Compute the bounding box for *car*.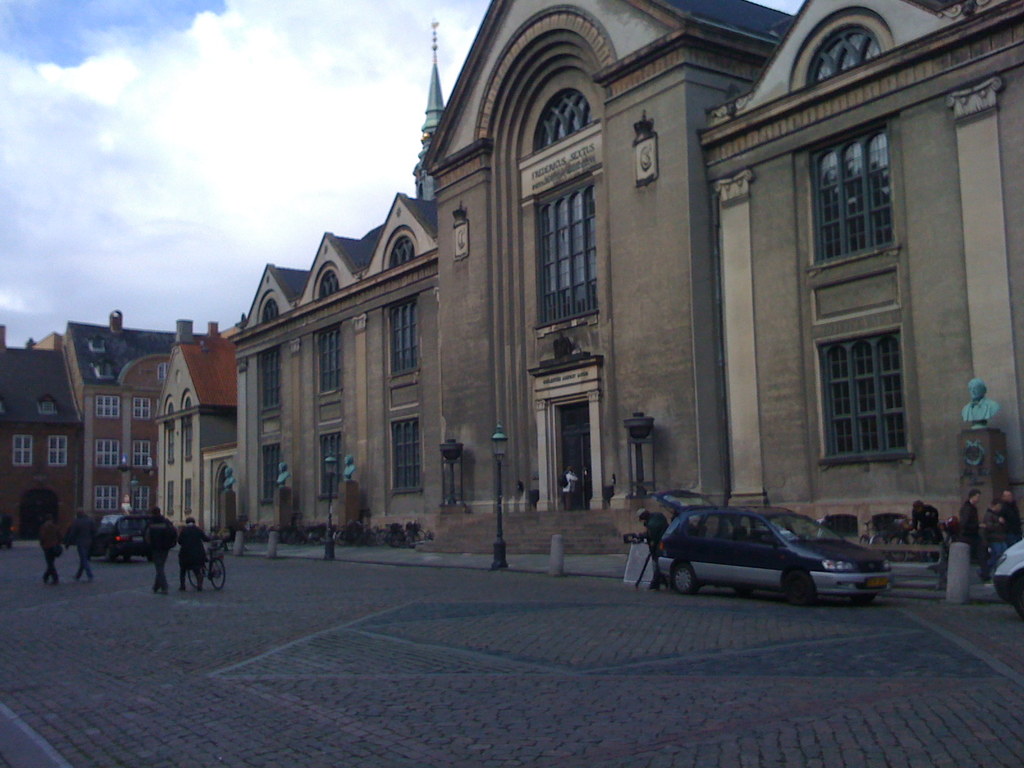
region(95, 501, 179, 562).
